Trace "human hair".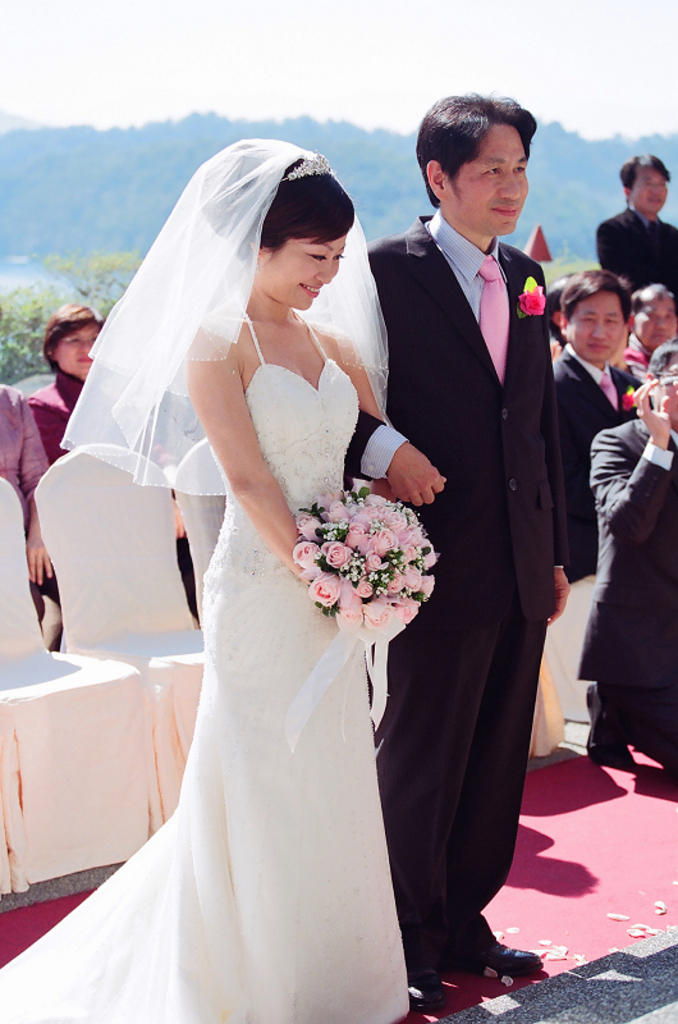
Traced to <region>201, 143, 357, 253</region>.
